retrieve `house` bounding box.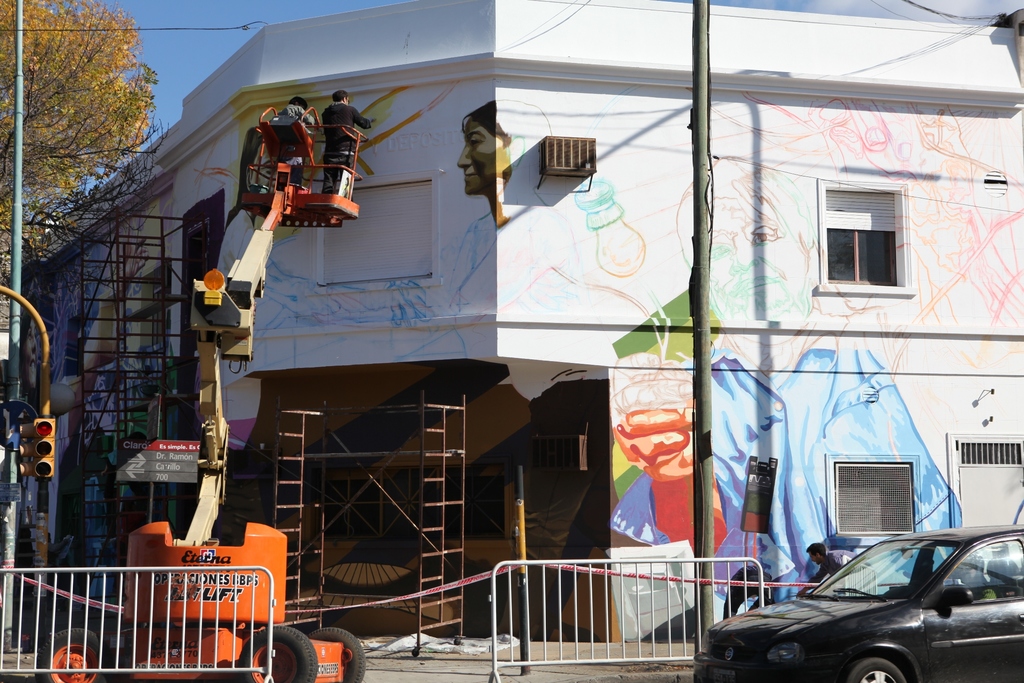
Bounding box: crop(24, 0, 1020, 641).
